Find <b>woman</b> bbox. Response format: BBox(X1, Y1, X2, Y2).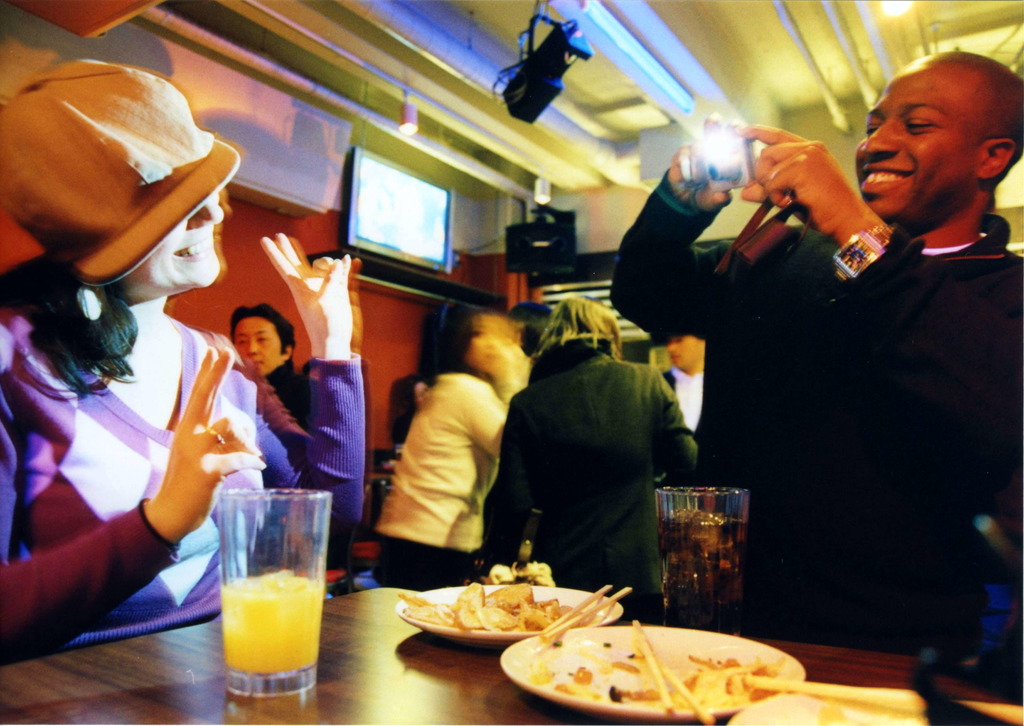
BBox(467, 297, 706, 620).
